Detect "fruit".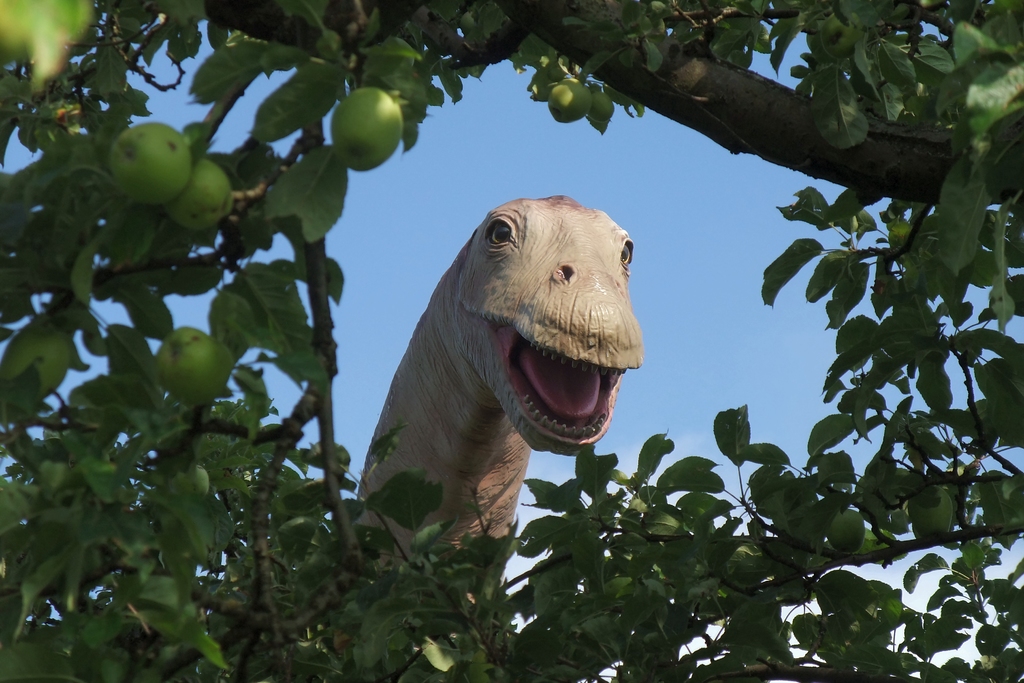
Detected at select_region(332, 83, 414, 173).
